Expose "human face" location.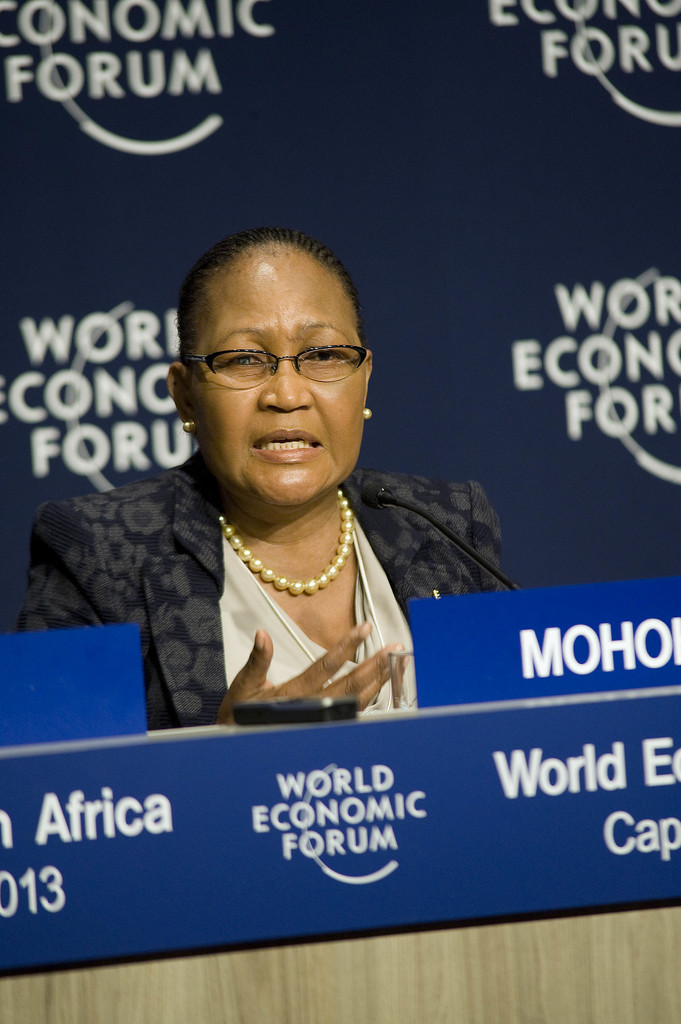
Exposed at select_region(183, 267, 367, 515).
